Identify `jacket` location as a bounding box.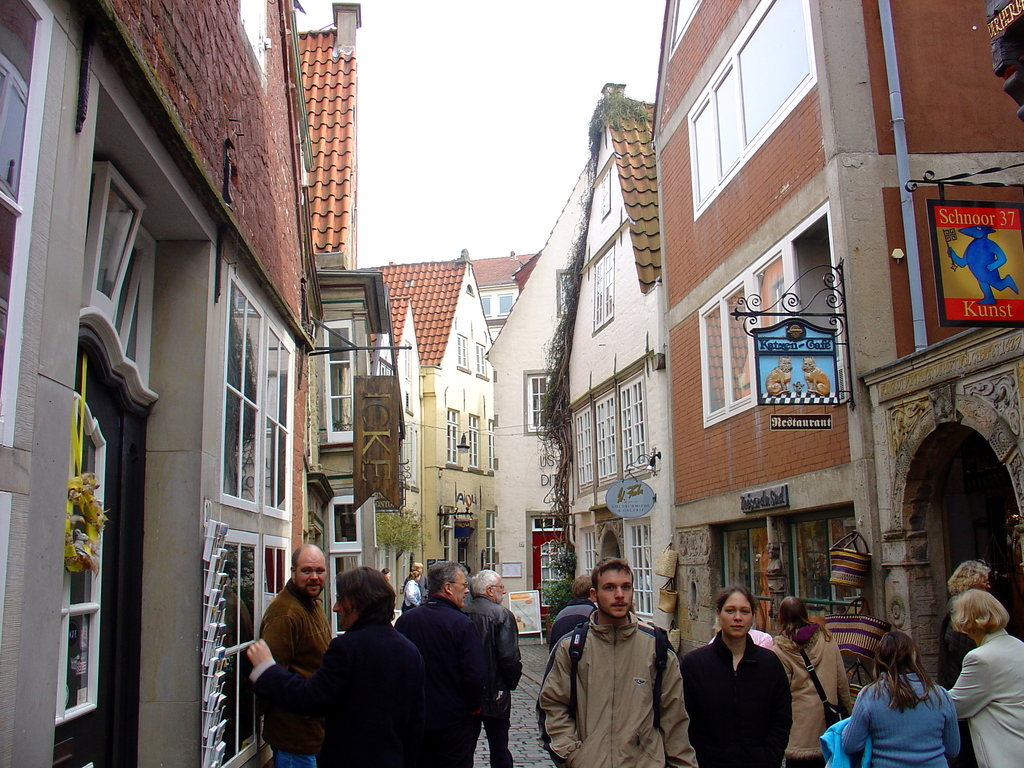
{"x1": 845, "y1": 677, "x2": 960, "y2": 767}.
